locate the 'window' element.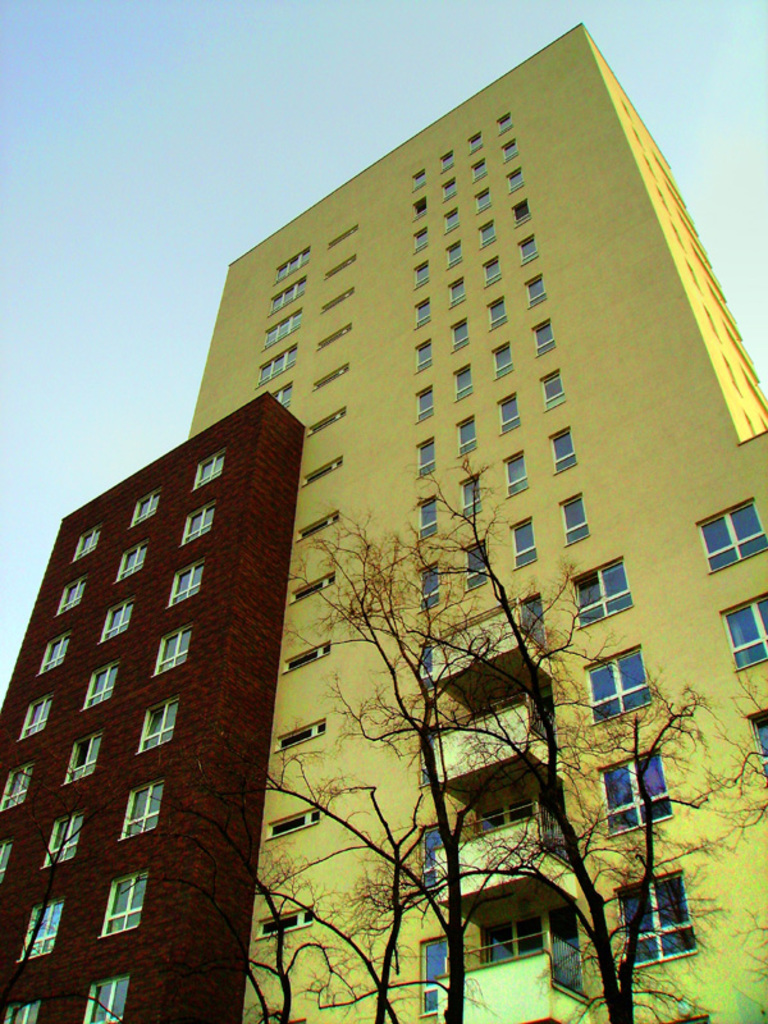
Element bbox: 599/754/675/835.
